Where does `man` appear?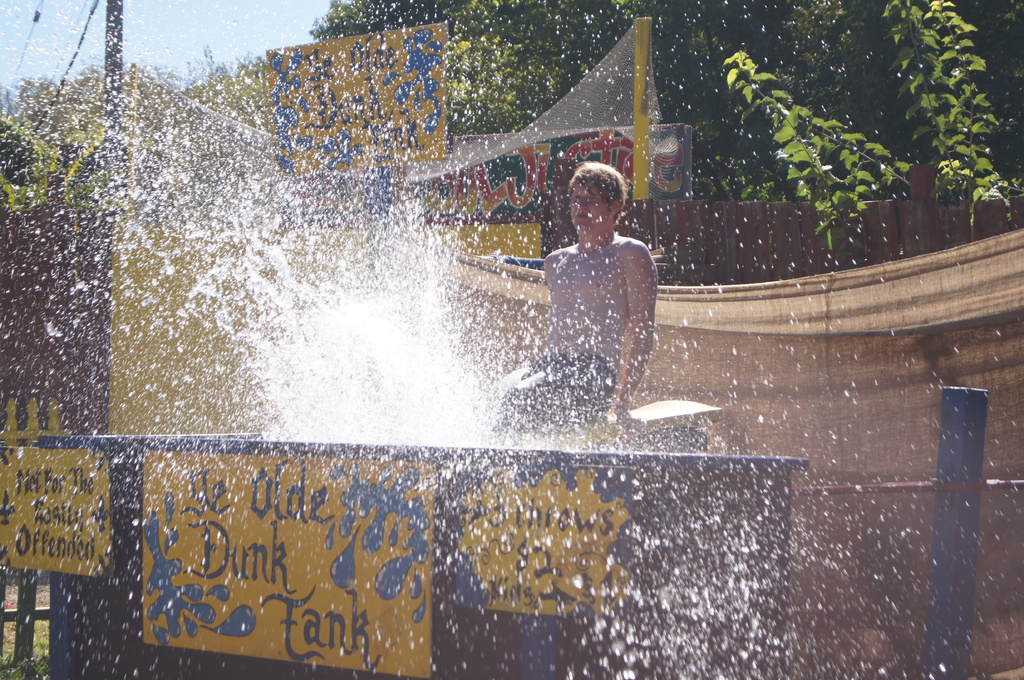
Appears at detection(513, 152, 673, 441).
